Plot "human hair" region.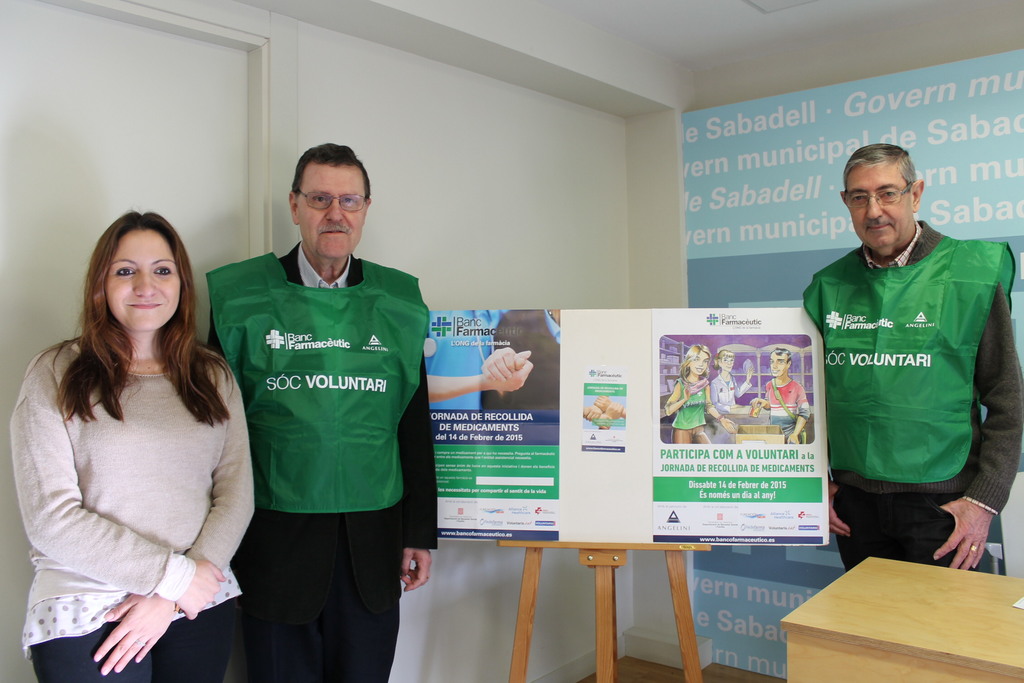
Plotted at {"x1": 678, "y1": 345, "x2": 713, "y2": 388}.
